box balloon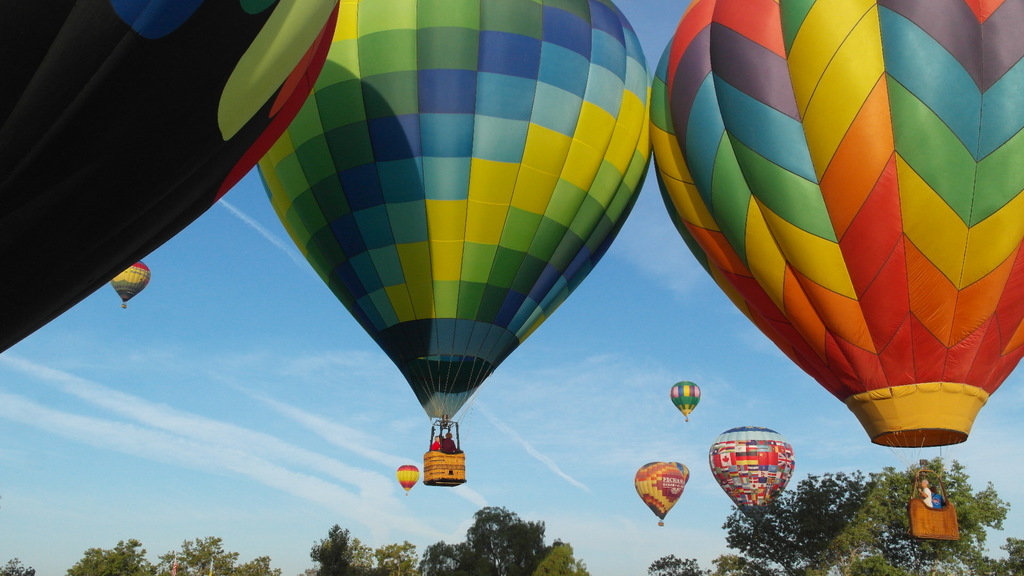
(left=109, top=264, right=152, bottom=307)
